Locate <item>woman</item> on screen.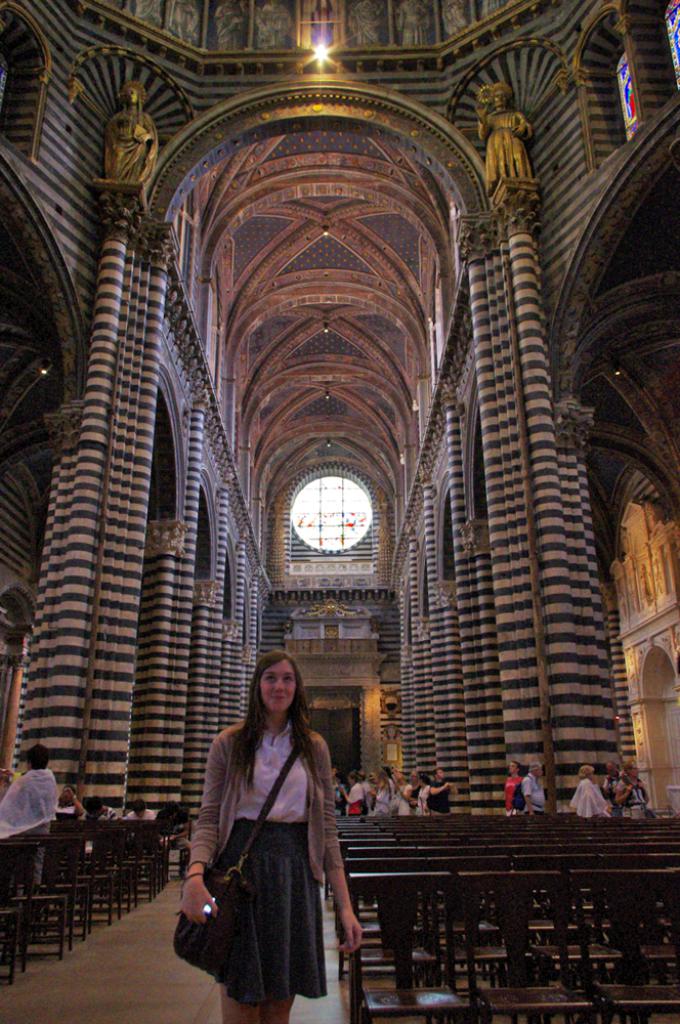
On screen at BBox(348, 780, 363, 809).
